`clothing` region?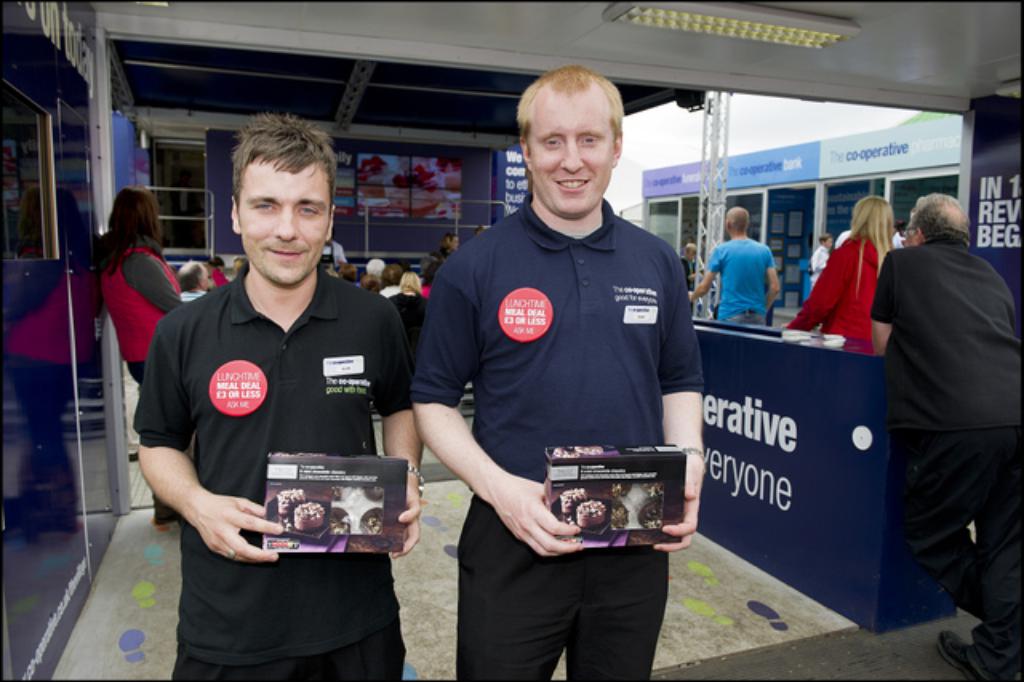
crop(381, 287, 426, 336)
